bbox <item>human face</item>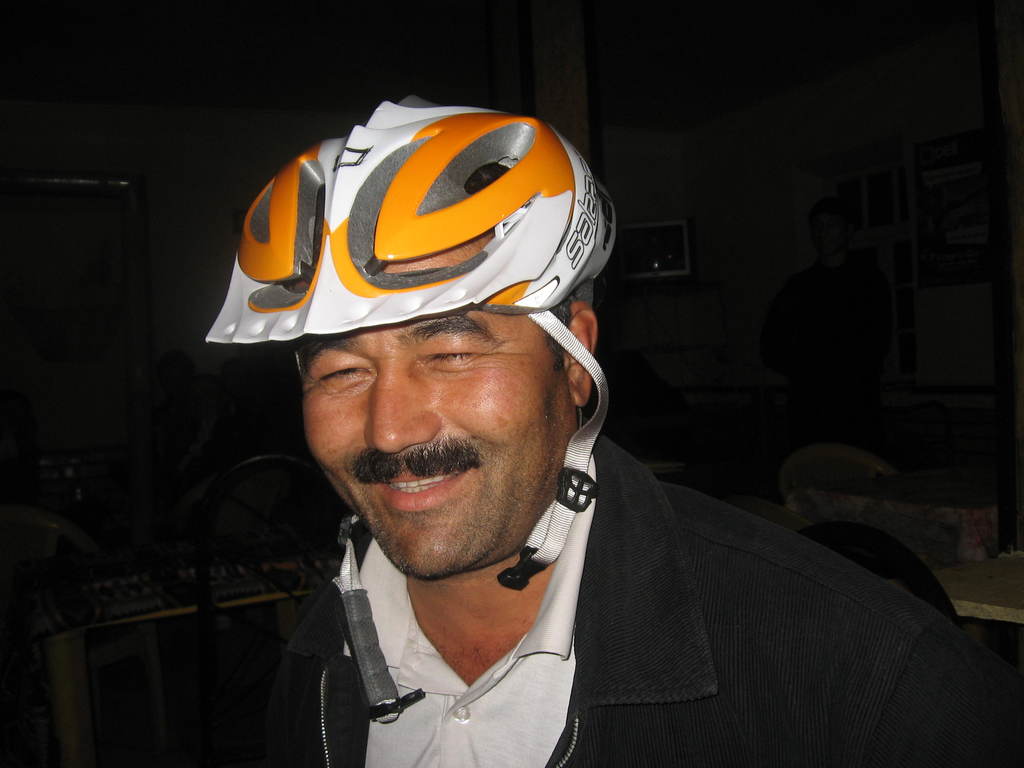
296, 306, 572, 580
